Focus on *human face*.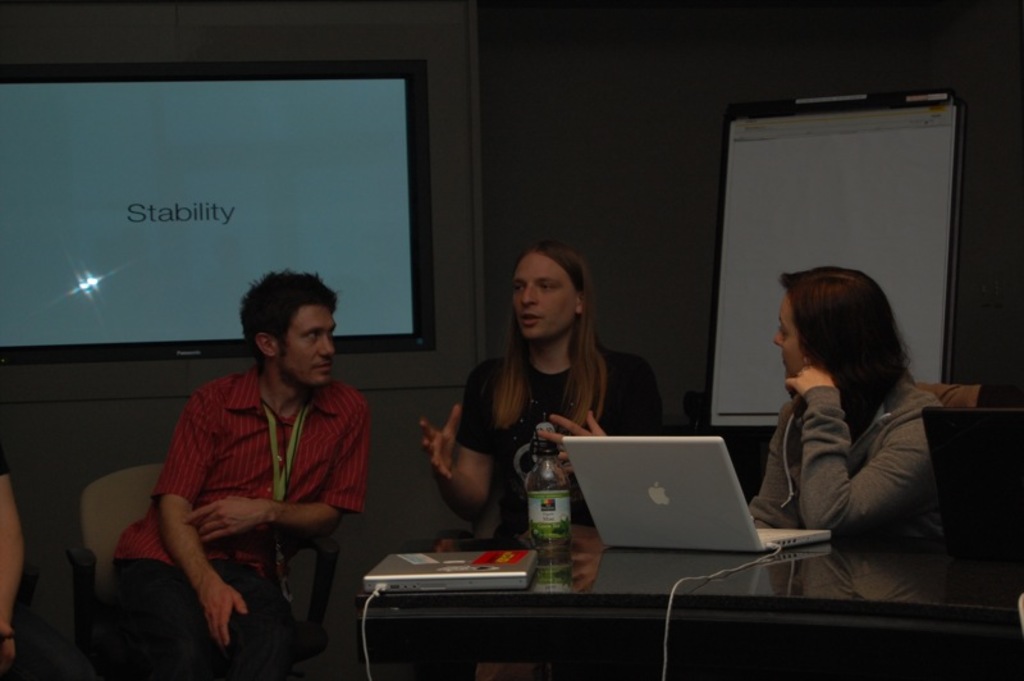
Focused at select_region(284, 306, 335, 387).
